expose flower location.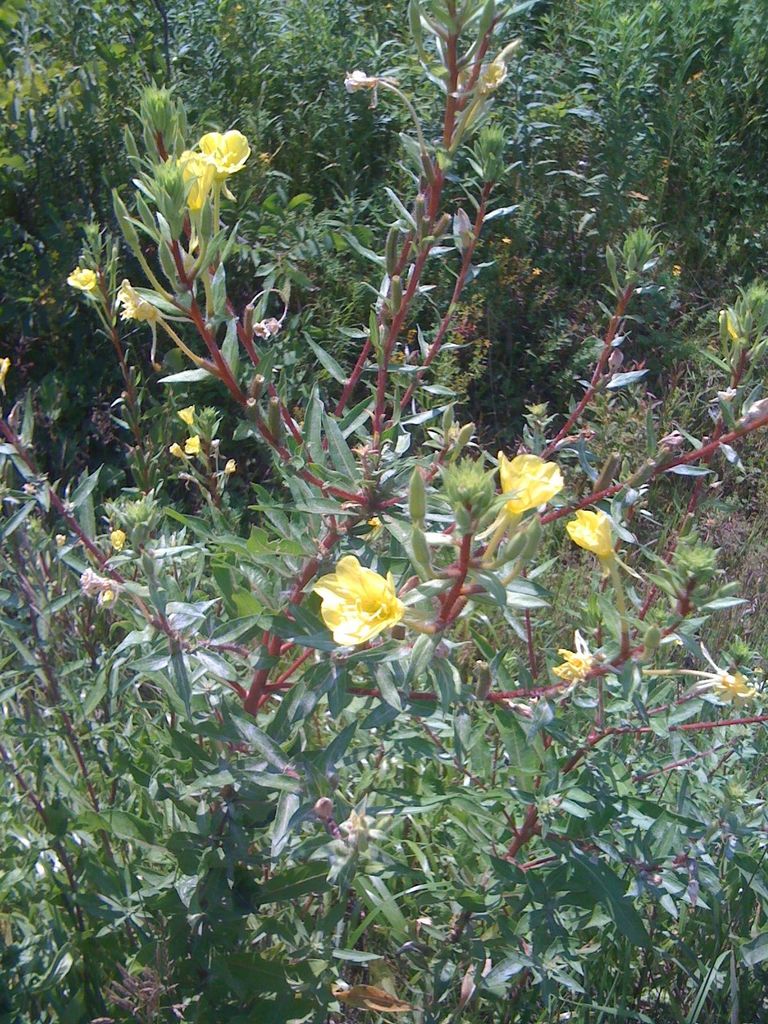
Exposed at left=194, top=131, right=250, bottom=176.
